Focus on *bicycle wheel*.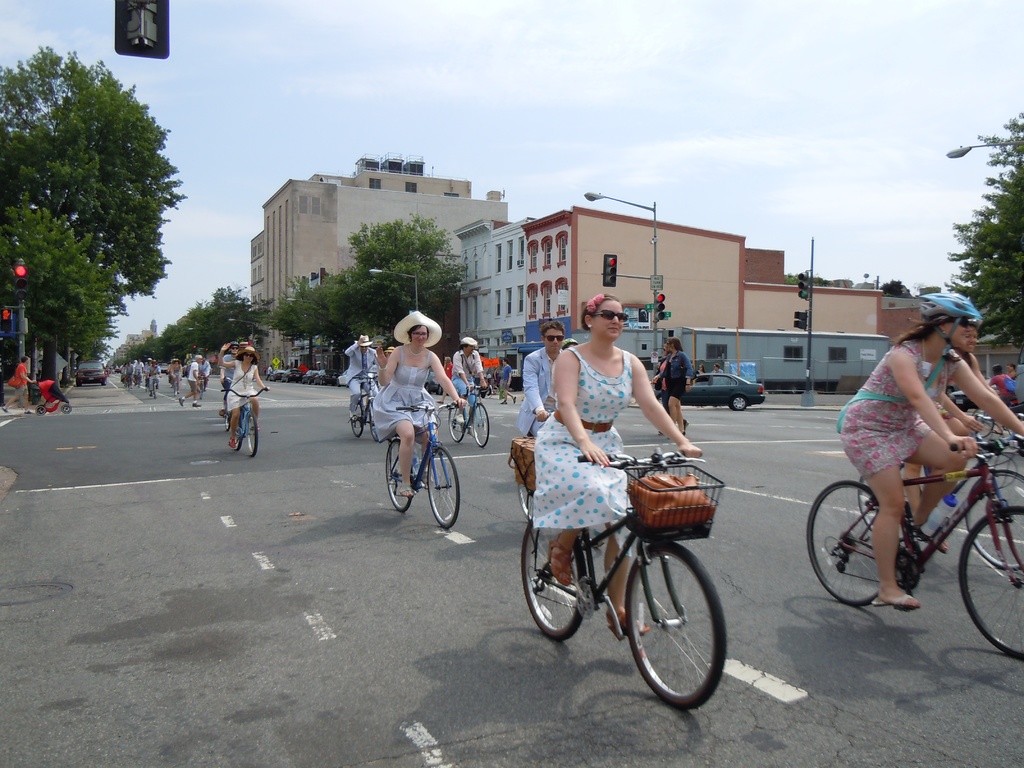
Focused at l=449, t=403, r=468, b=445.
